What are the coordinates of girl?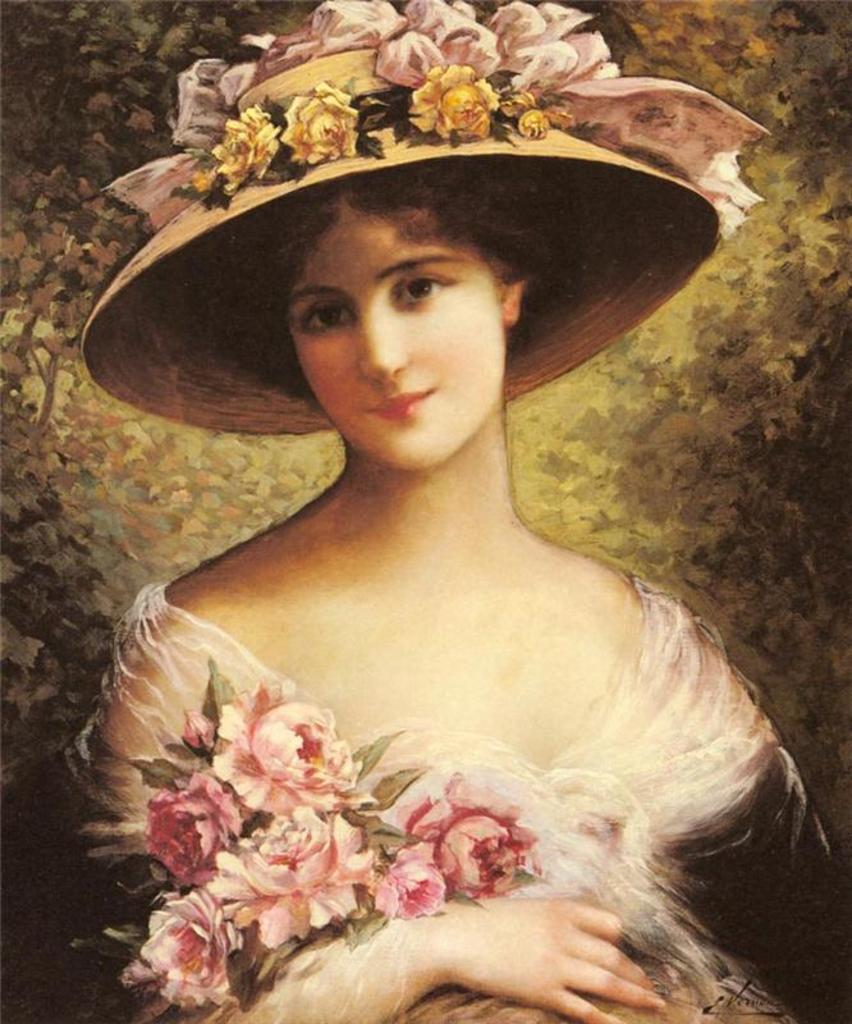
crop(0, 0, 851, 1023).
